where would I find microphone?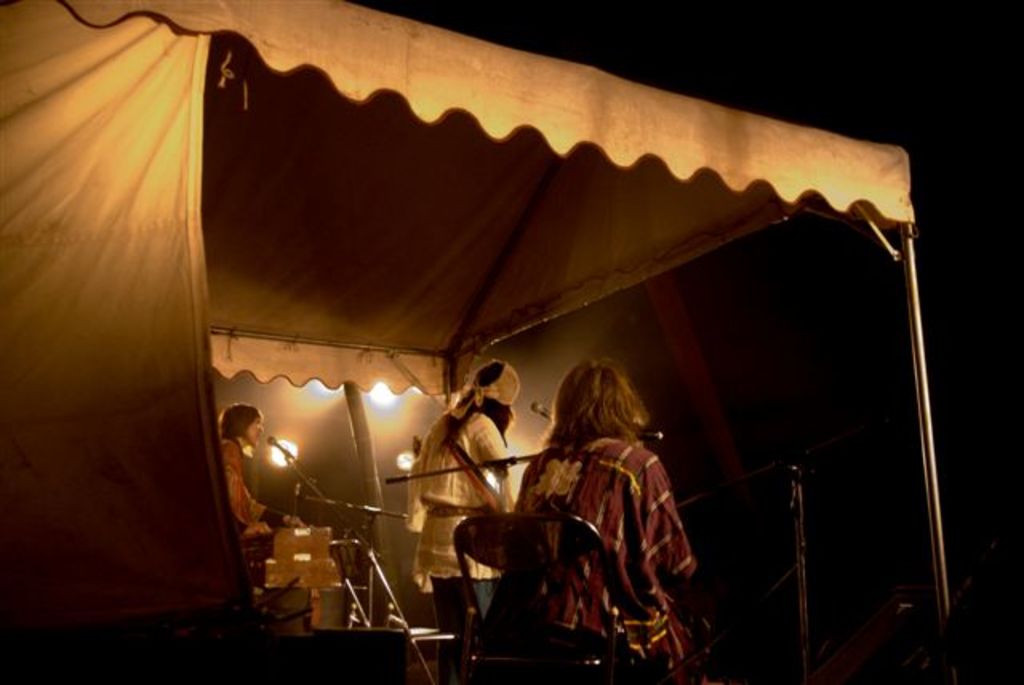
At l=533, t=400, r=552, b=416.
